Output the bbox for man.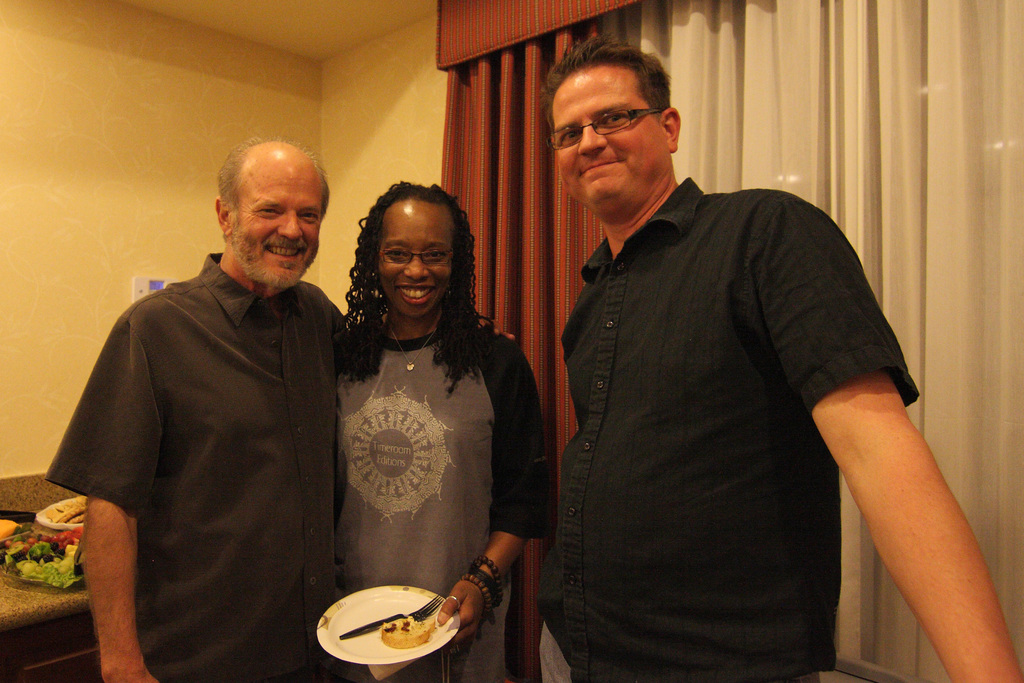
x1=500, y1=57, x2=954, y2=670.
